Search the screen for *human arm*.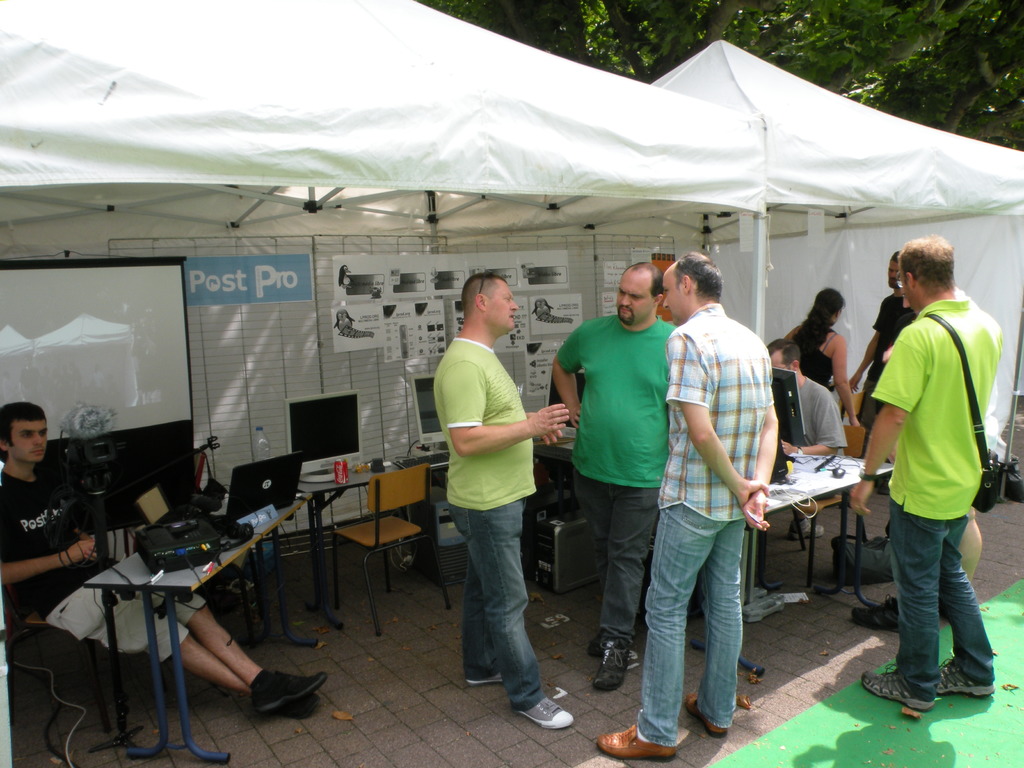
Found at region(671, 332, 765, 507).
